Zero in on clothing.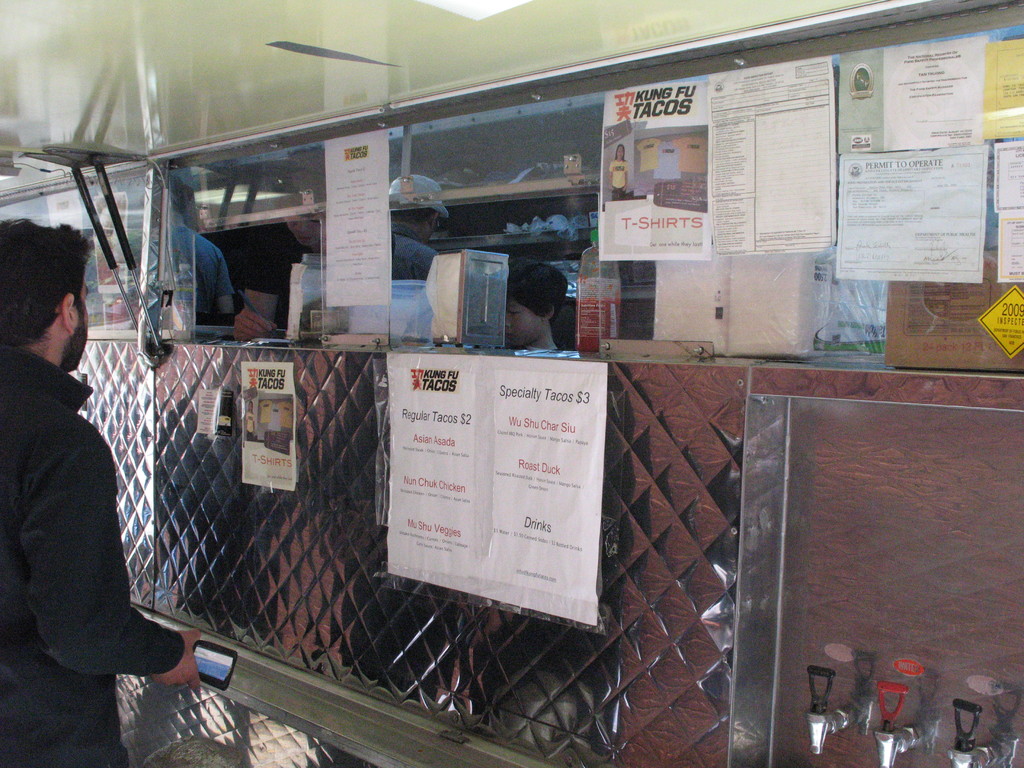
Zeroed in: region(3, 209, 168, 764).
